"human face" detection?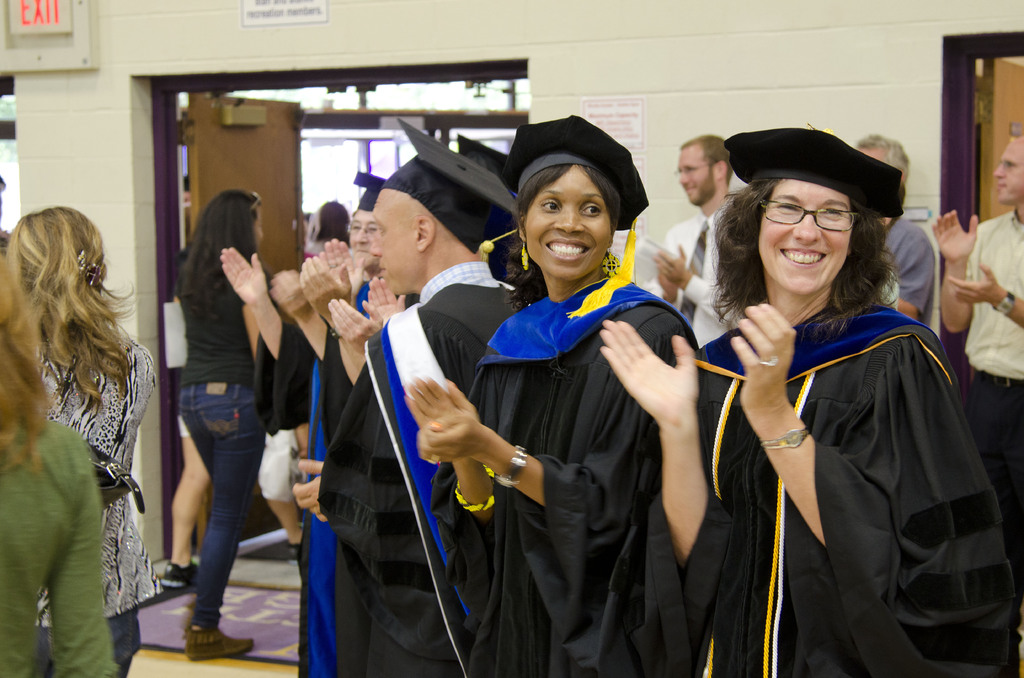
[left=371, top=181, right=424, bottom=289]
